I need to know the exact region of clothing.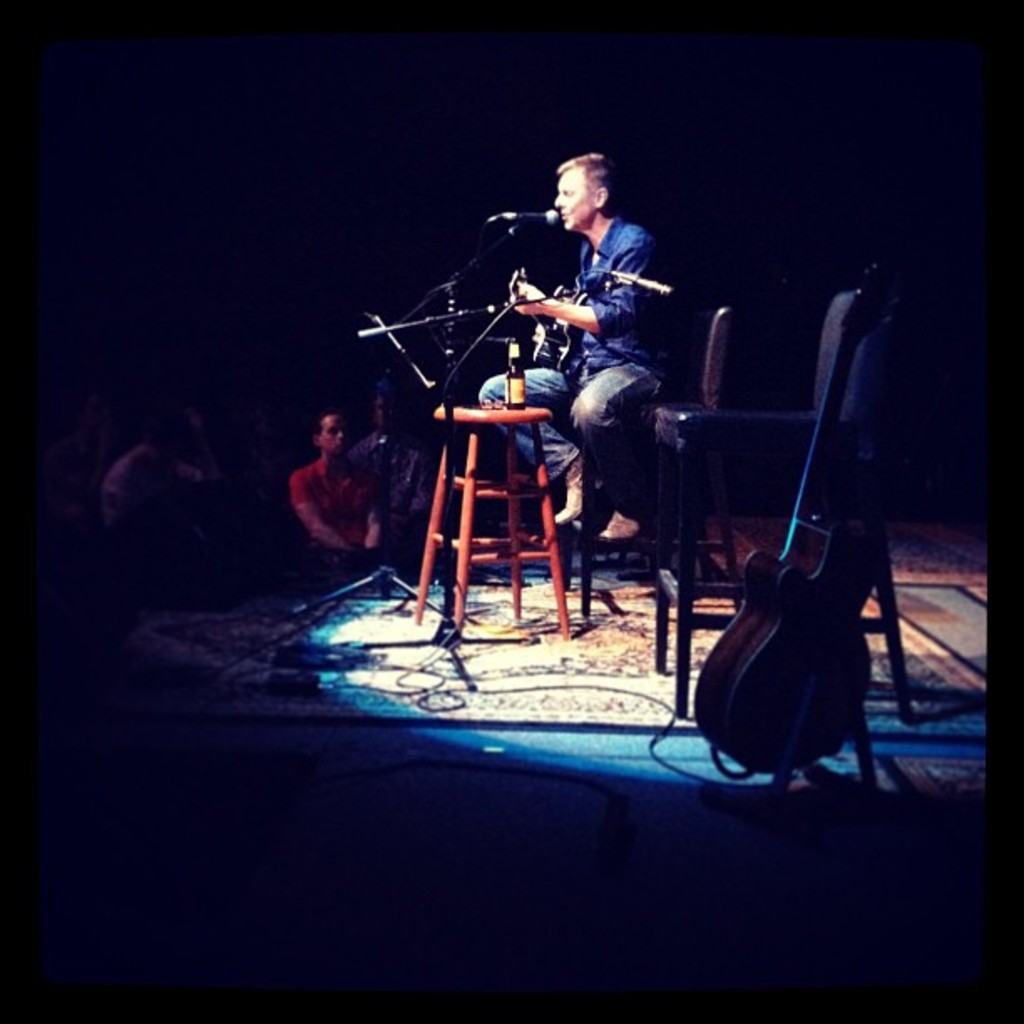
Region: select_region(284, 450, 378, 591).
